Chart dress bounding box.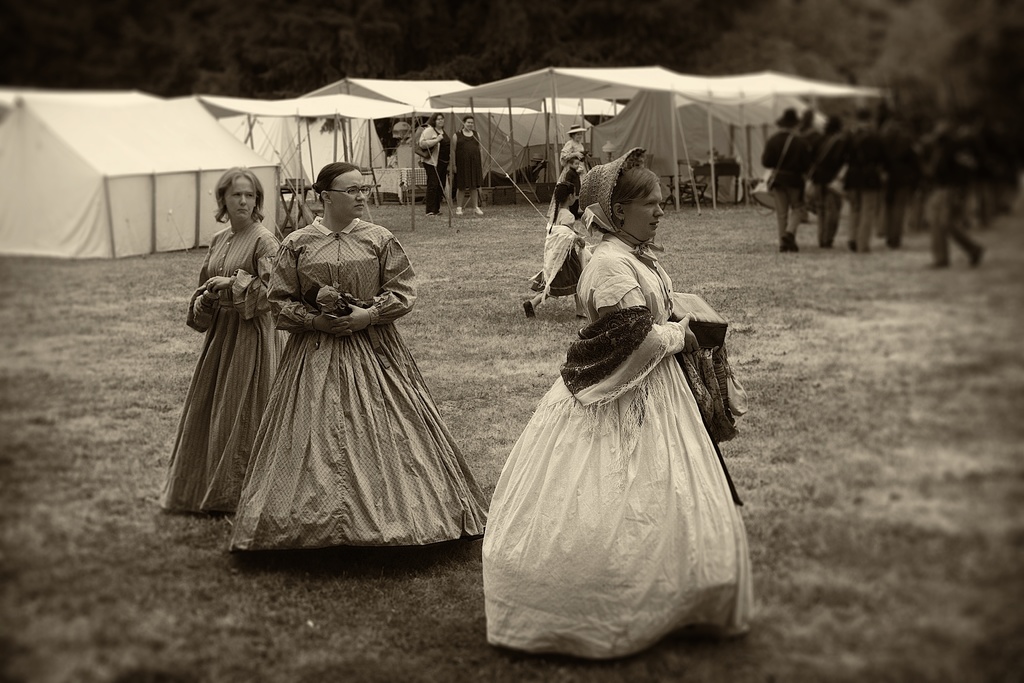
Charted: 225:217:489:552.
